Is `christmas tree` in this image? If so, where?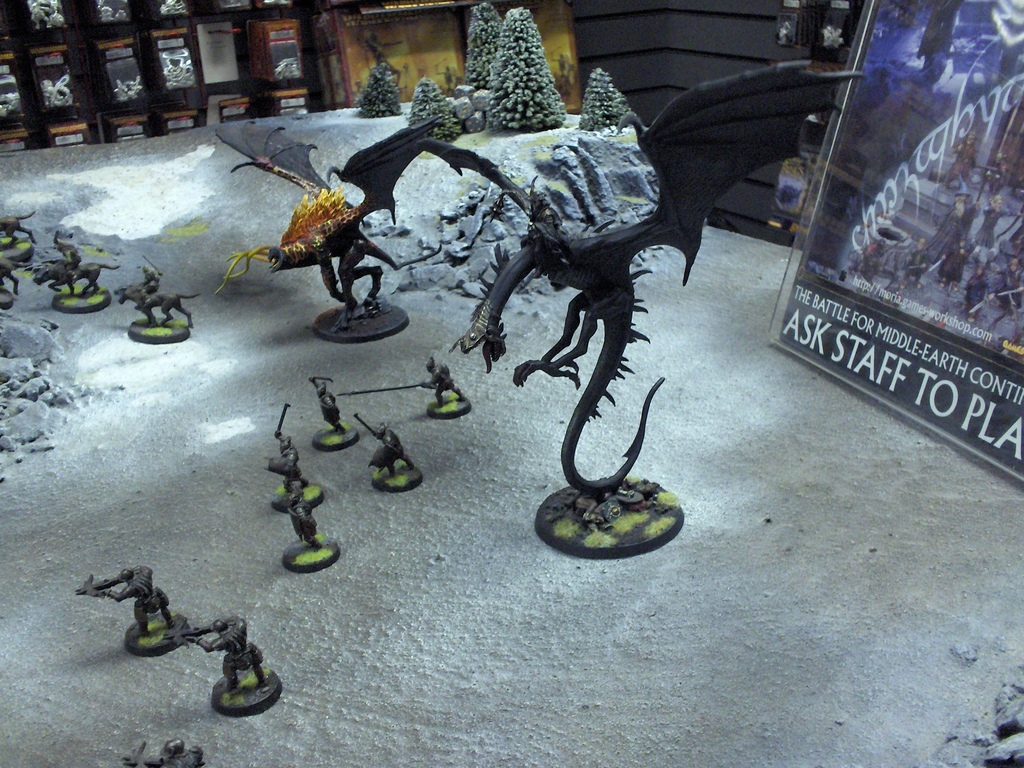
Yes, at bbox=(352, 47, 408, 120).
